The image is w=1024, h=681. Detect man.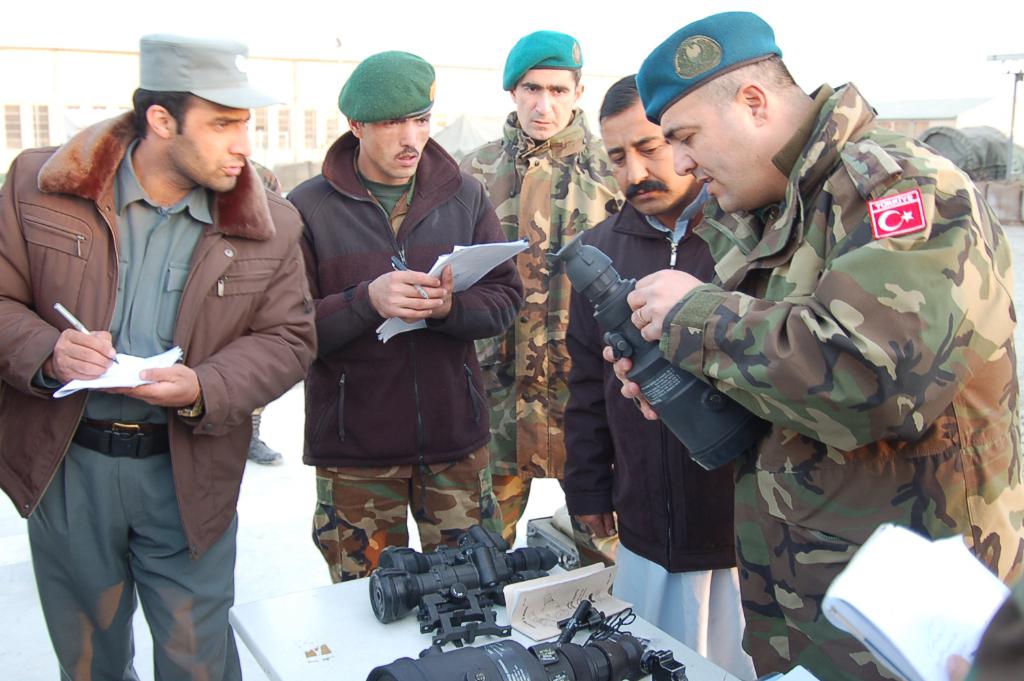
Detection: bbox=[286, 57, 533, 590].
